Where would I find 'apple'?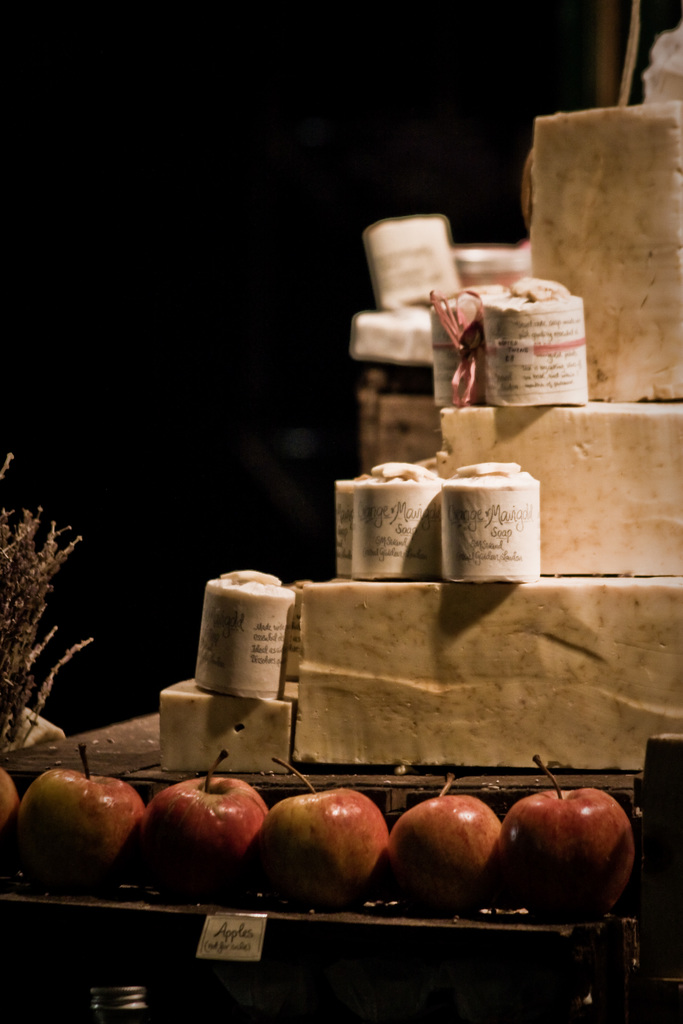
At (257,801,396,909).
